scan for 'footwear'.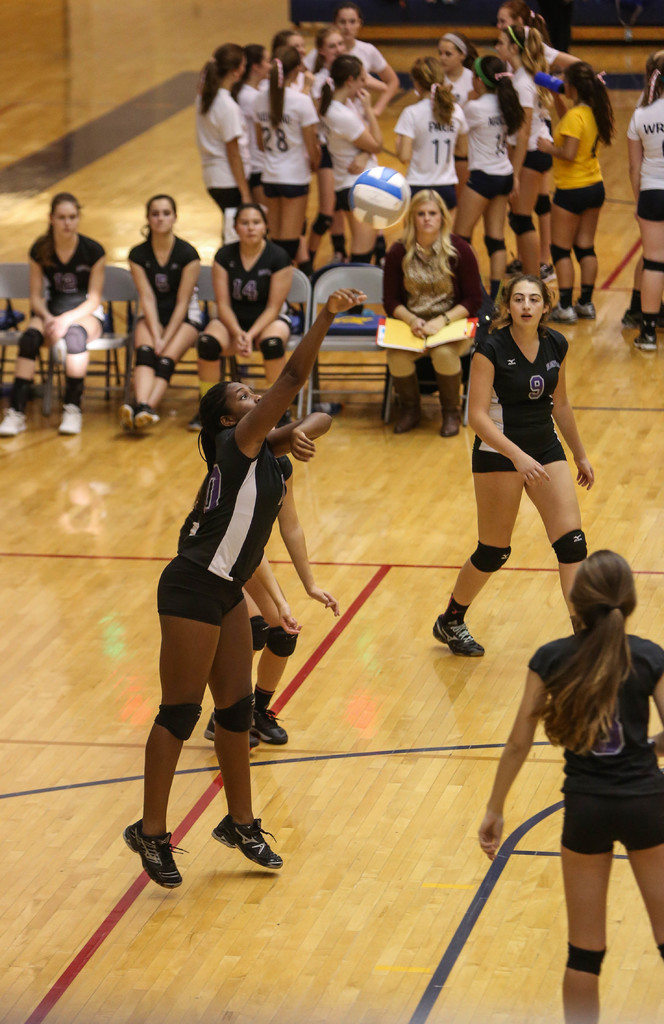
Scan result: pyautogui.locateOnScreen(393, 372, 421, 434).
